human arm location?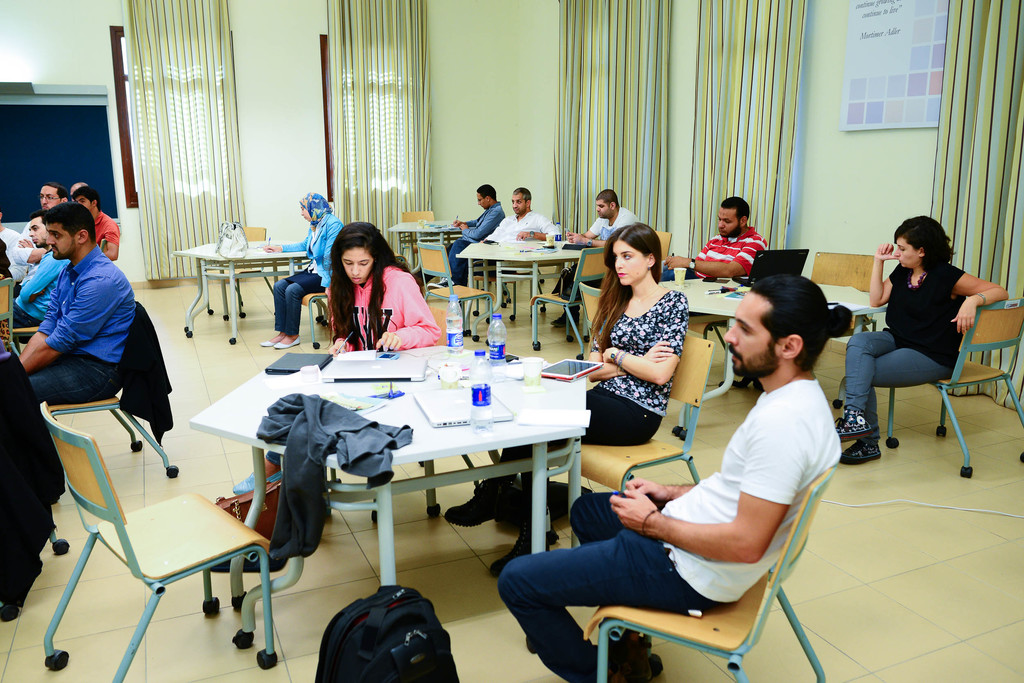
660 234 764 283
